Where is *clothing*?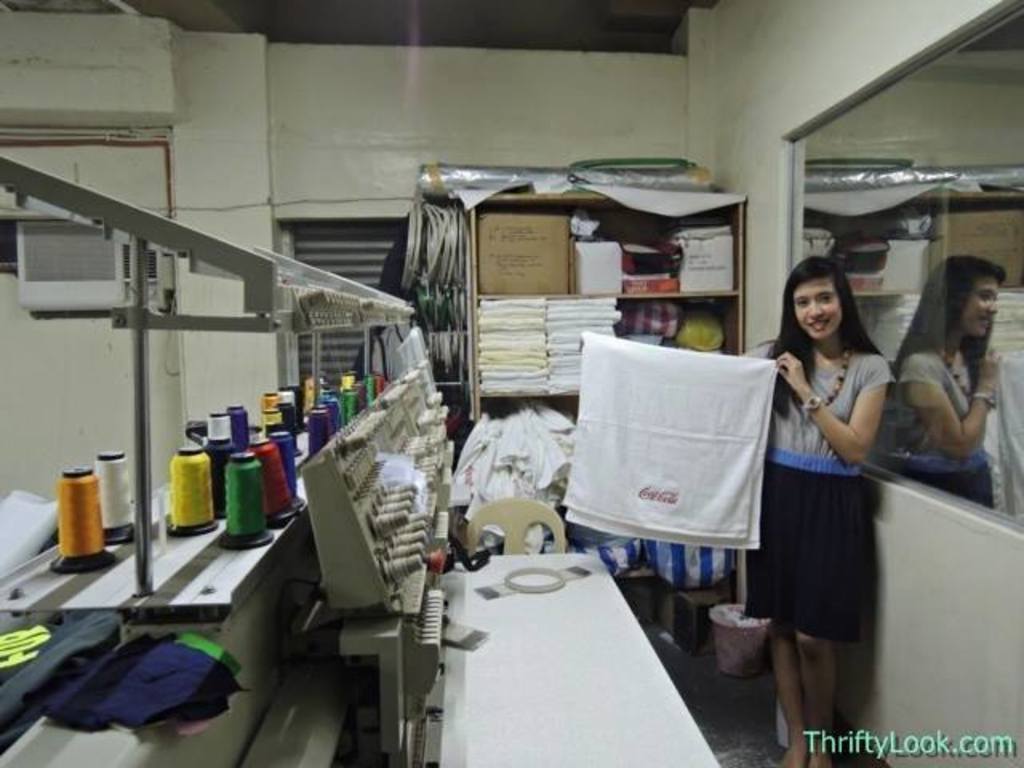
760, 306, 901, 664.
